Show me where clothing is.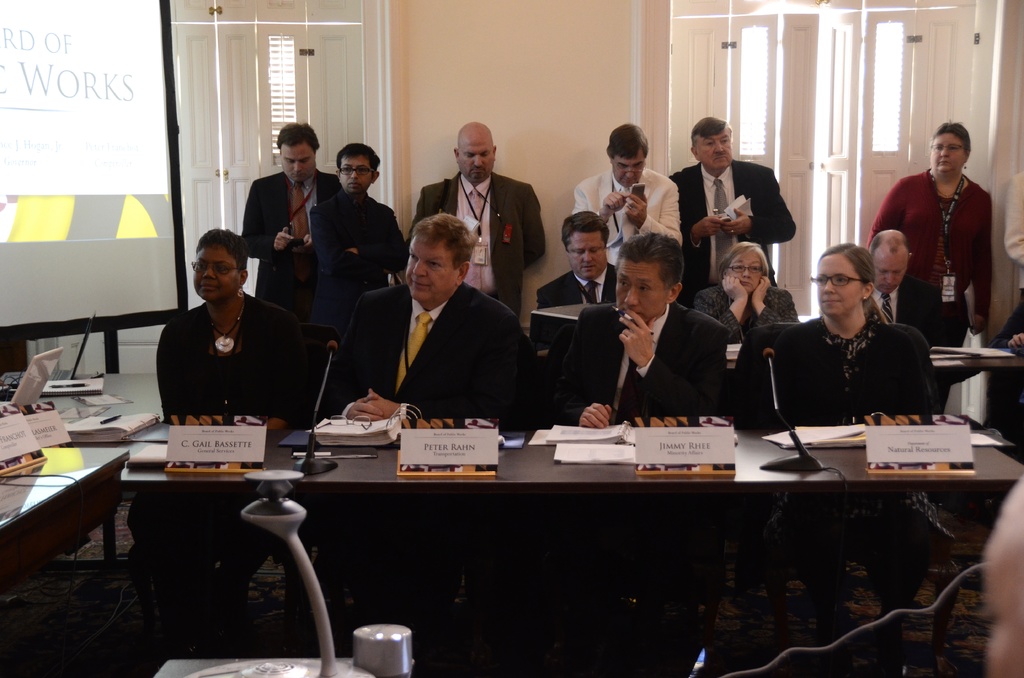
clothing is at Rect(404, 165, 545, 325).
